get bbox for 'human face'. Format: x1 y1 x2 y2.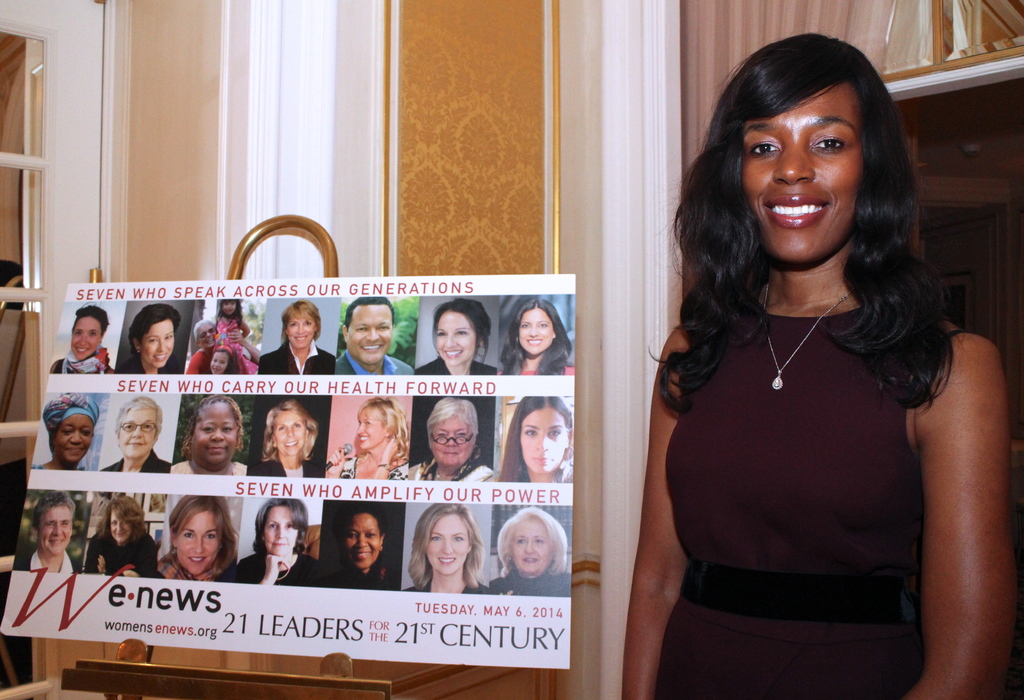
223 298 234 314.
